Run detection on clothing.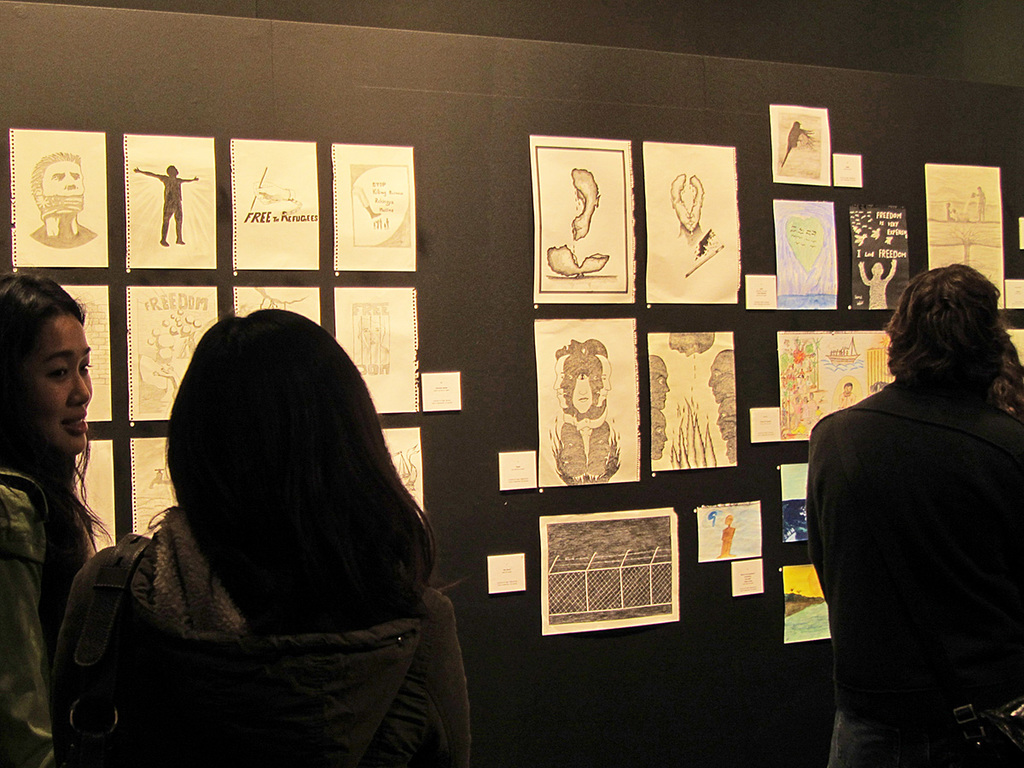
Result: pyautogui.locateOnScreen(791, 268, 1023, 767).
